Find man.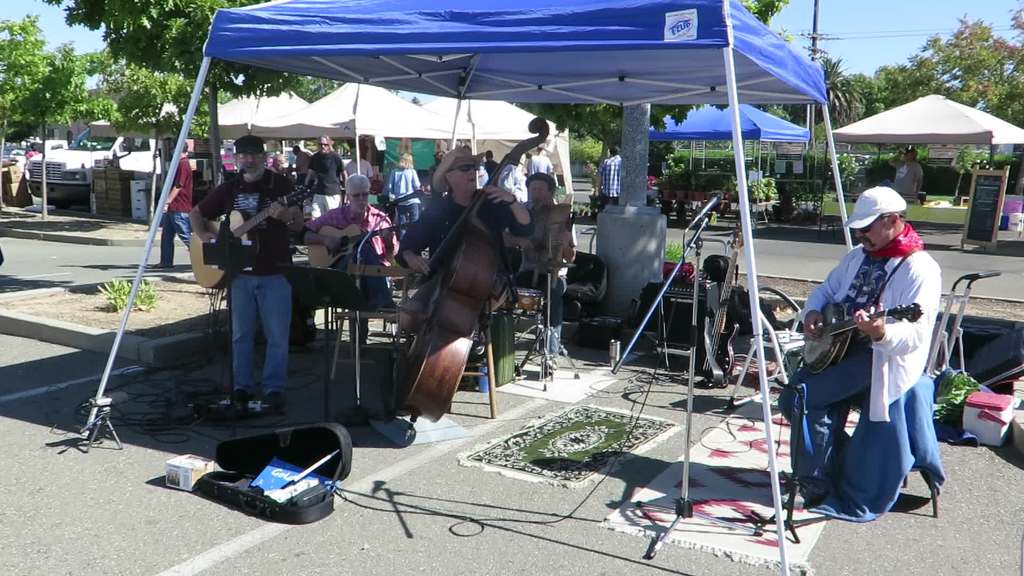
region(887, 147, 923, 193).
